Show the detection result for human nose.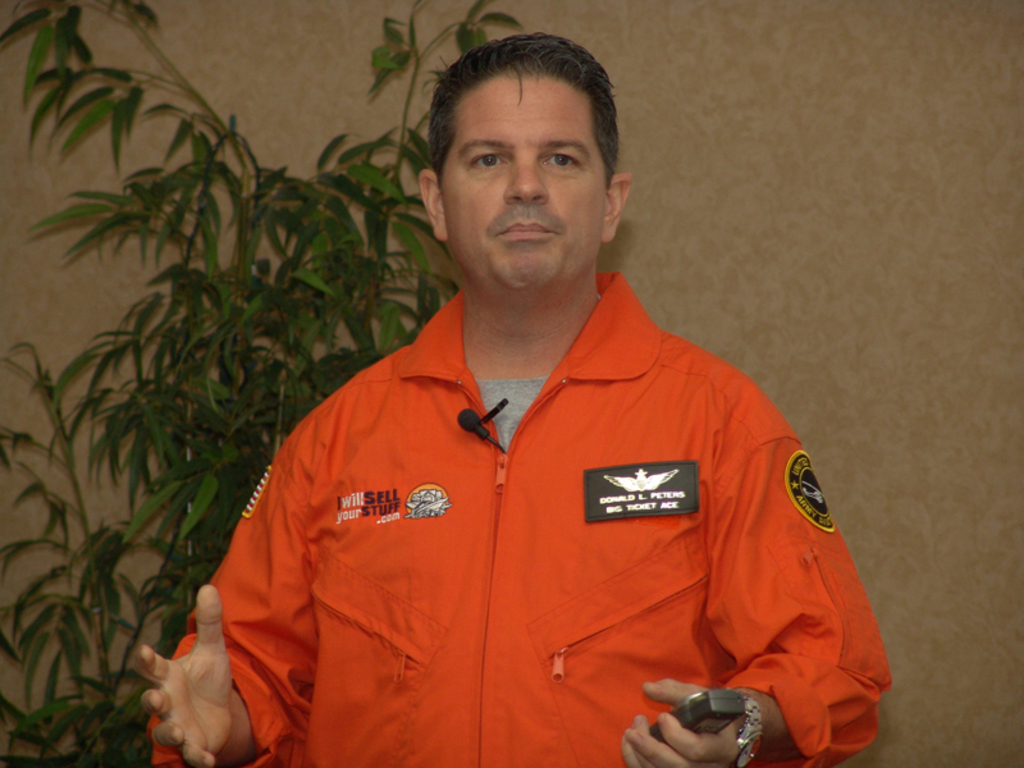
x1=503 y1=159 x2=549 y2=202.
